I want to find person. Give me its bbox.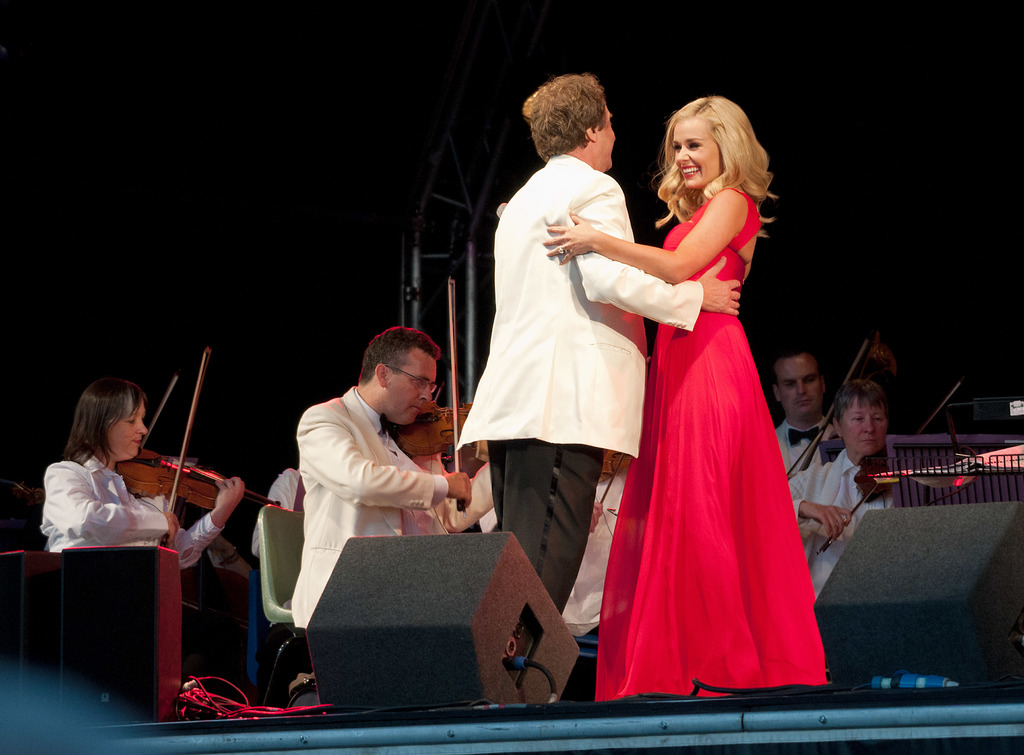
box(45, 376, 242, 664).
